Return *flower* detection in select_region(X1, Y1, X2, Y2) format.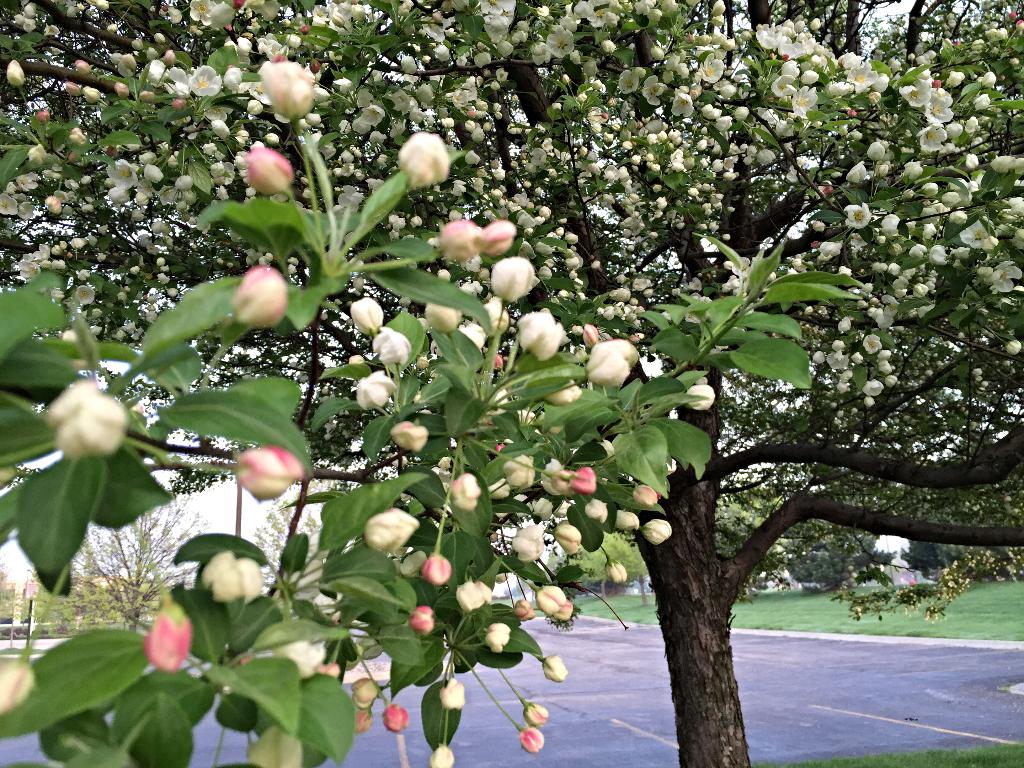
select_region(542, 655, 572, 682).
